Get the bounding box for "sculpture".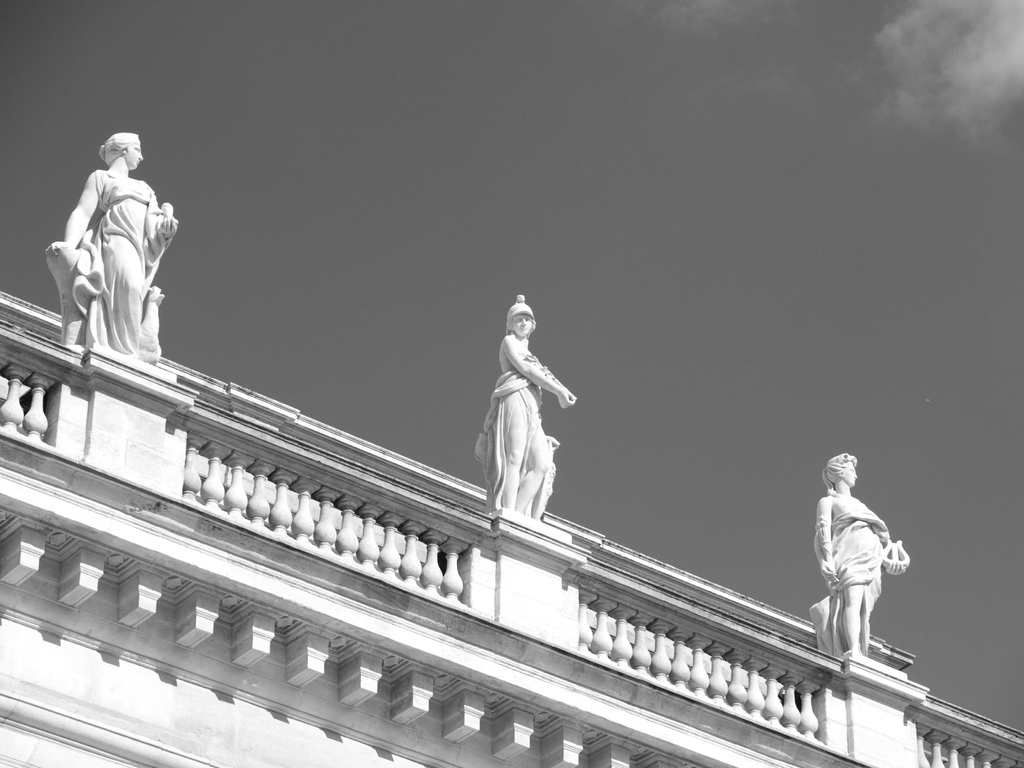
bbox(44, 134, 179, 366).
